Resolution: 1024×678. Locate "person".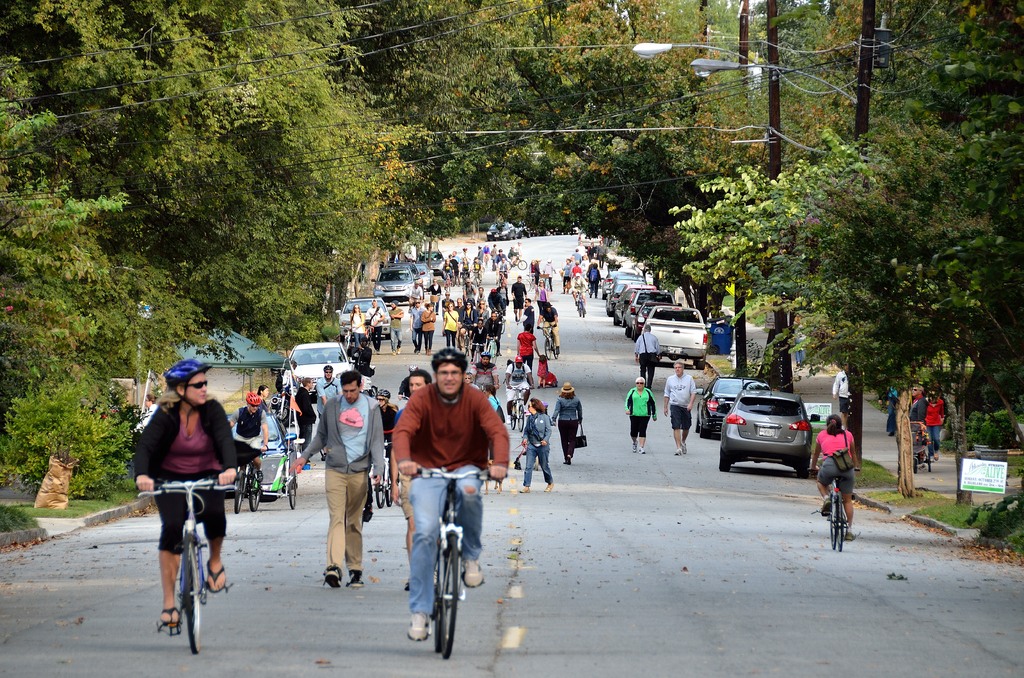
623:373:658:454.
